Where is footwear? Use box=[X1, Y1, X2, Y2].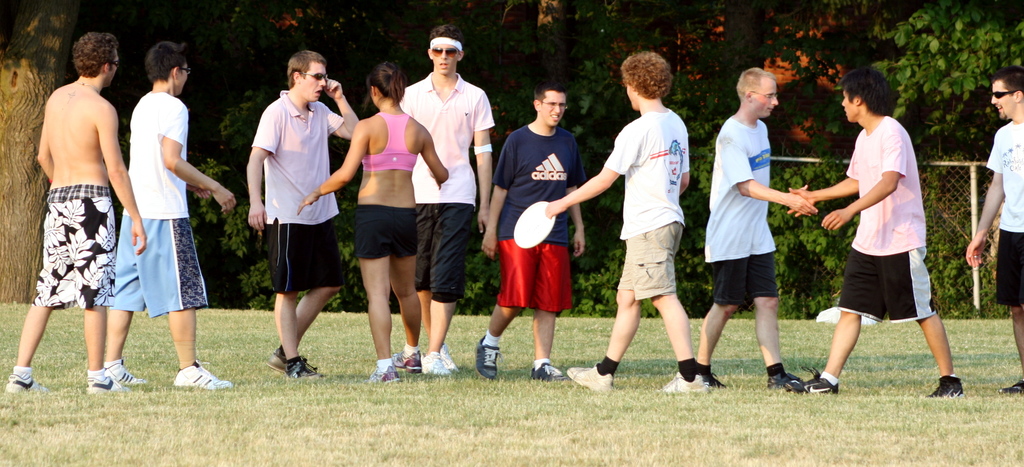
box=[173, 365, 234, 391].
